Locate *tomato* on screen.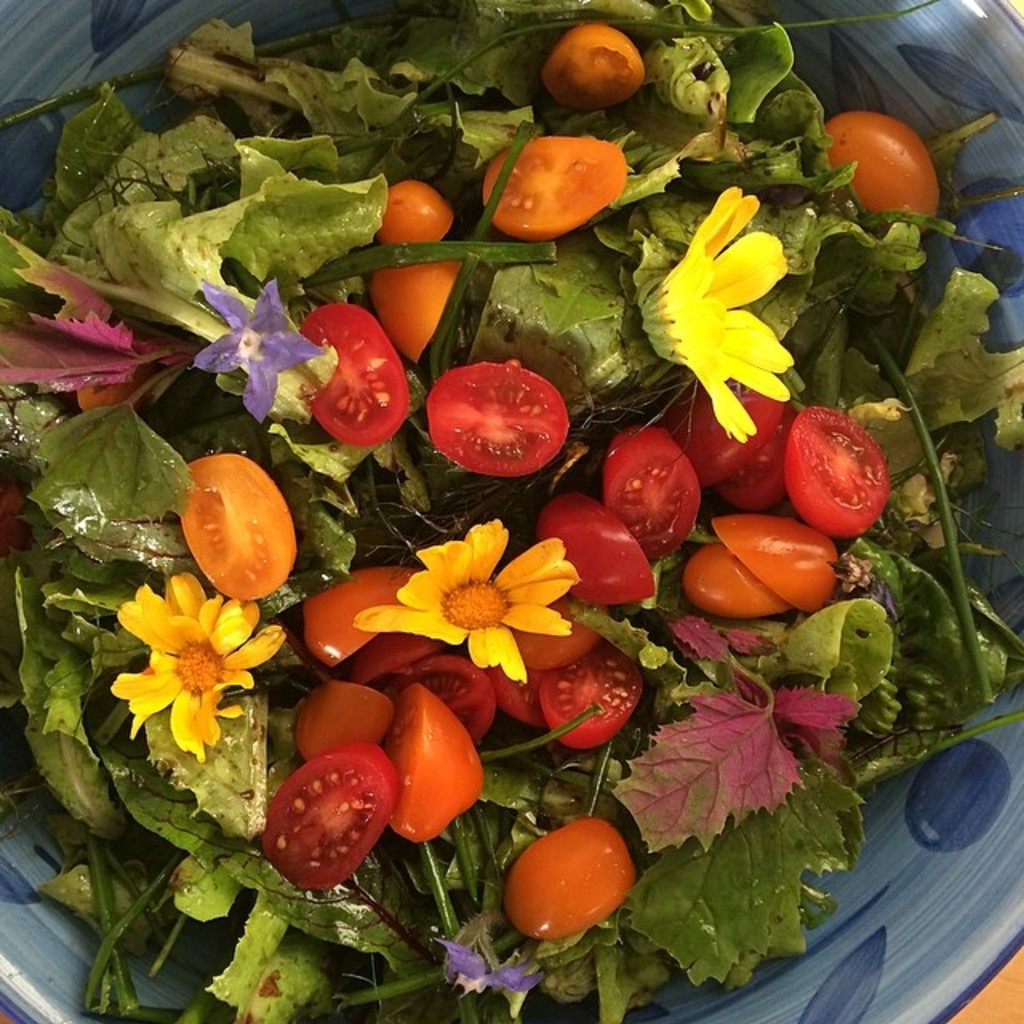
On screen at 784,405,894,531.
